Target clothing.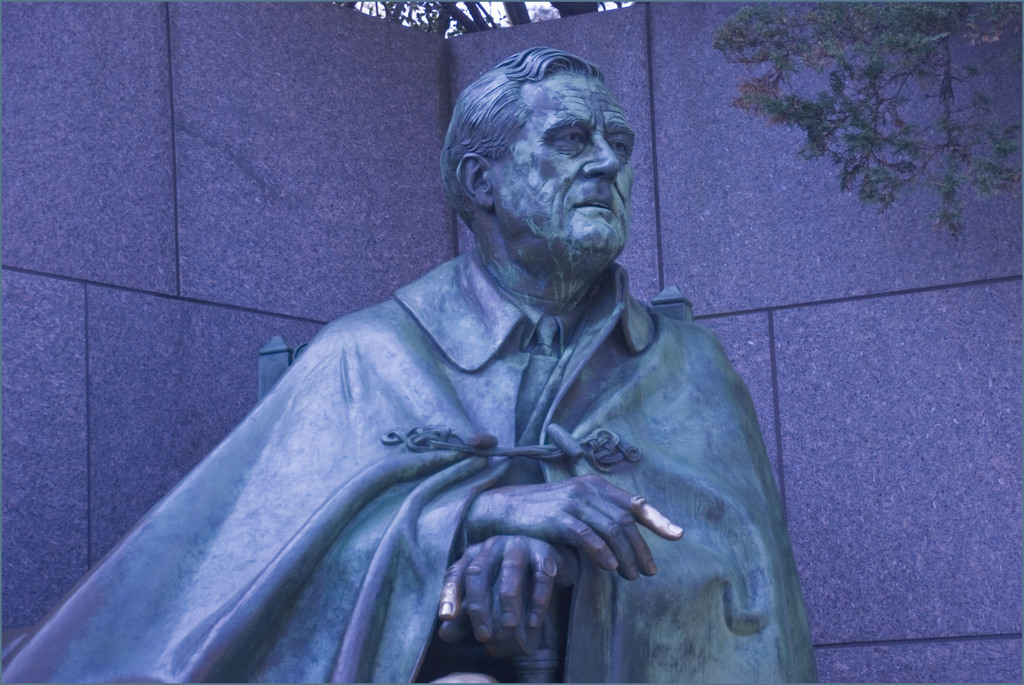
Target region: x1=0, y1=247, x2=827, y2=684.
